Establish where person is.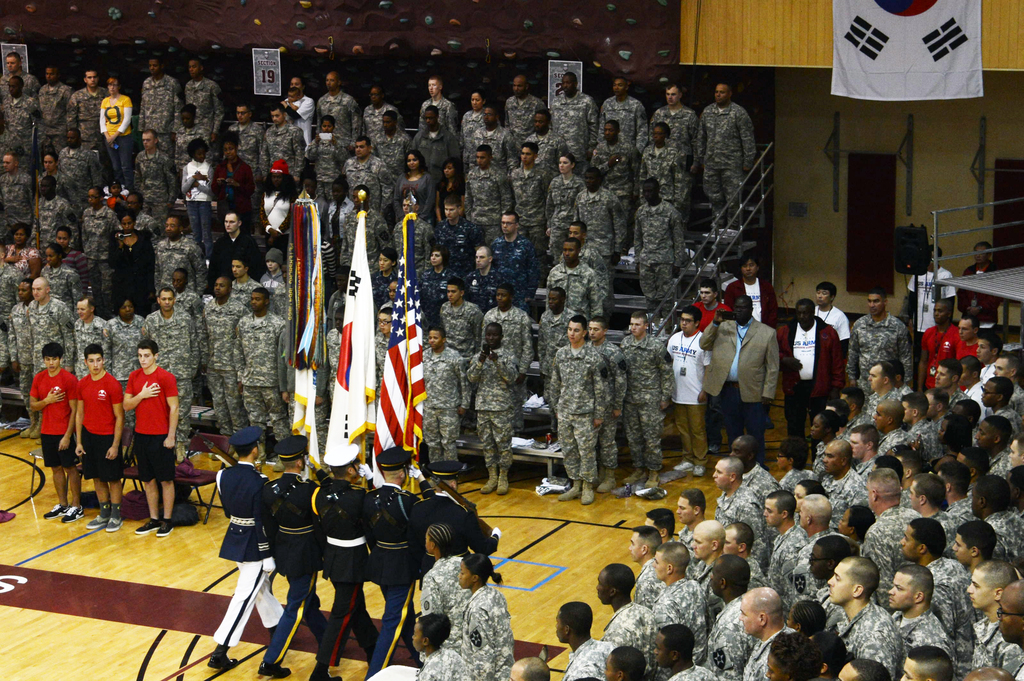
Established at 512:659:554:680.
